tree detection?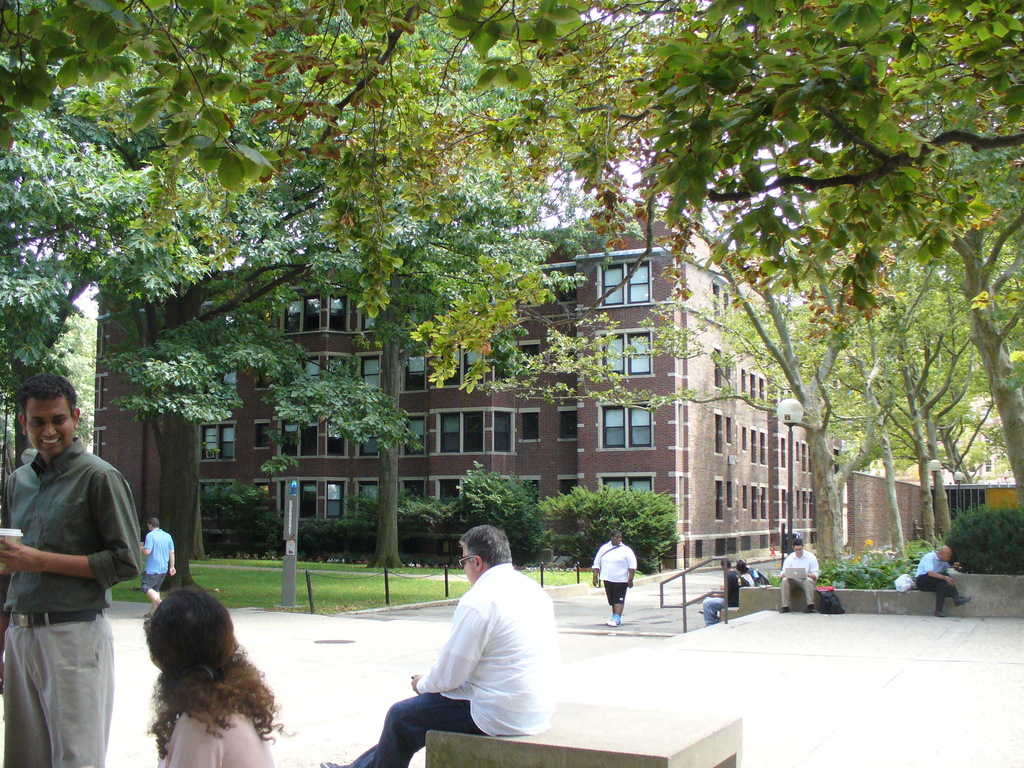
[left=200, top=479, right=282, bottom=548]
